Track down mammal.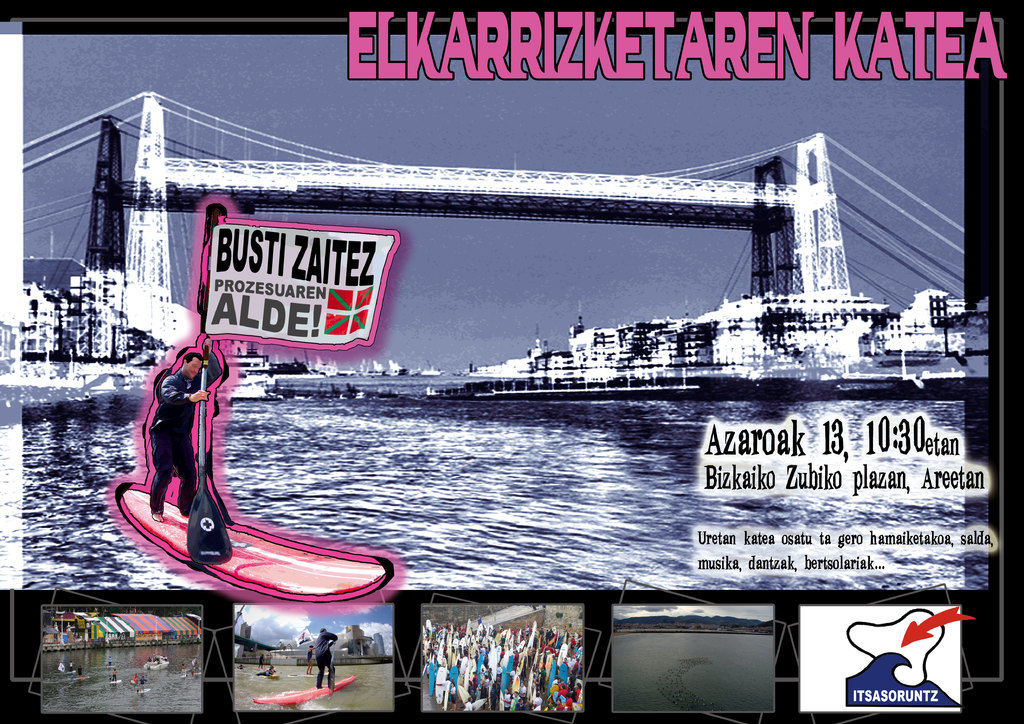
Tracked to left=193, top=662, right=201, bottom=676.
